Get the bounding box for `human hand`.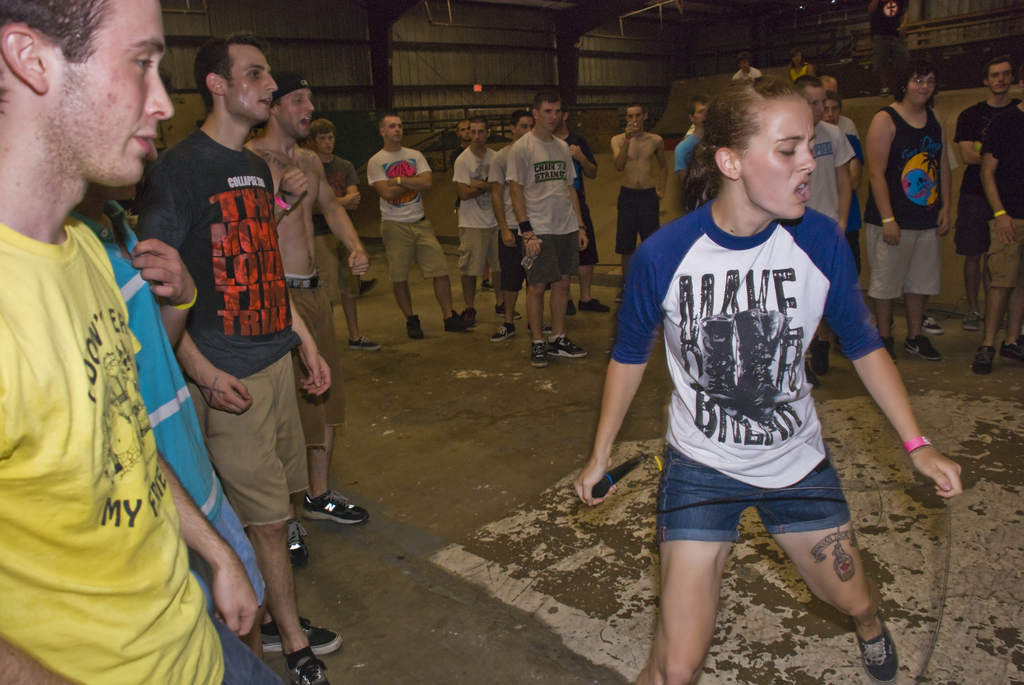
box(348, 249, 372, 280).
